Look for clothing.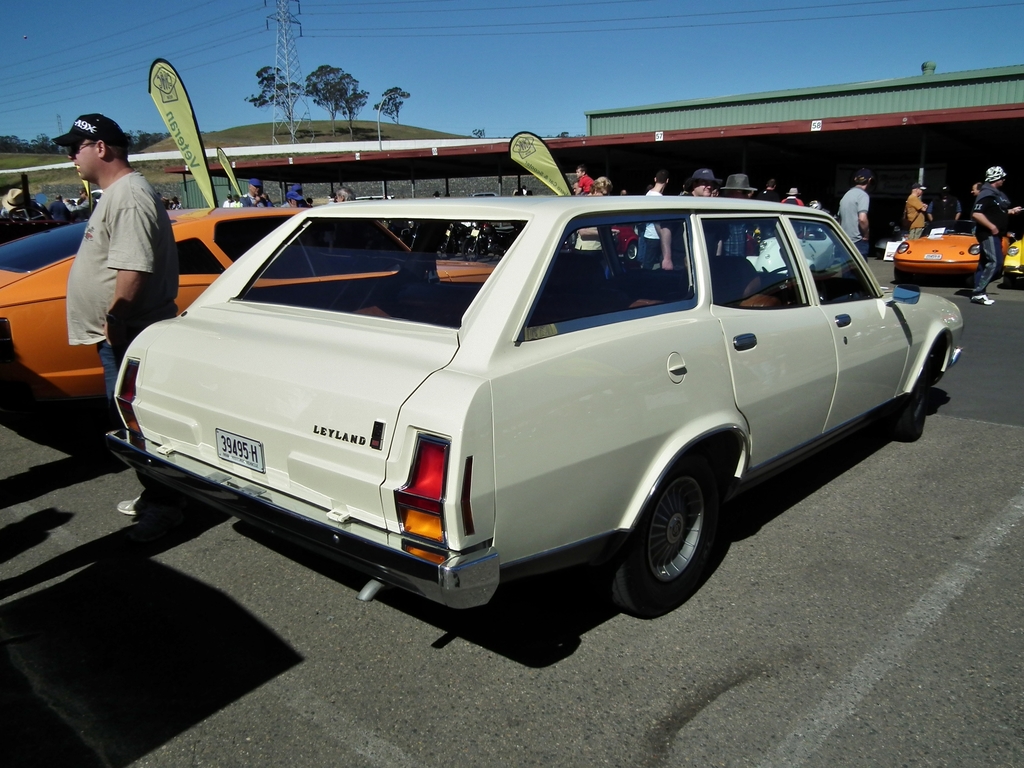
Found: [67, 171, 179, 433].
